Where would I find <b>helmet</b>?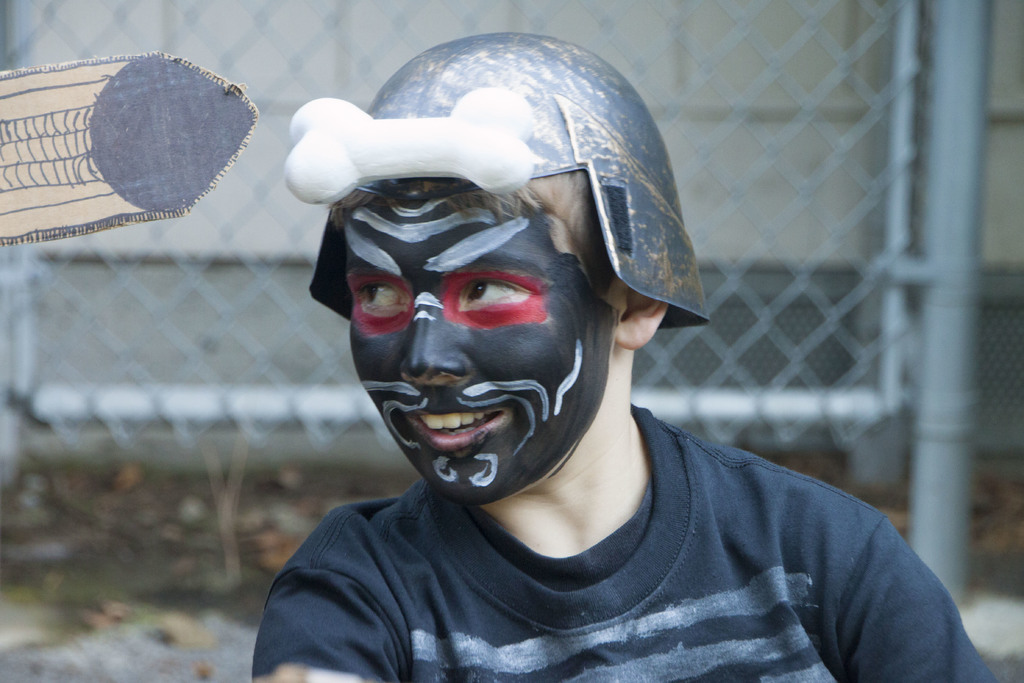
At x1=308 y1=30 x2=716 y2=322.
